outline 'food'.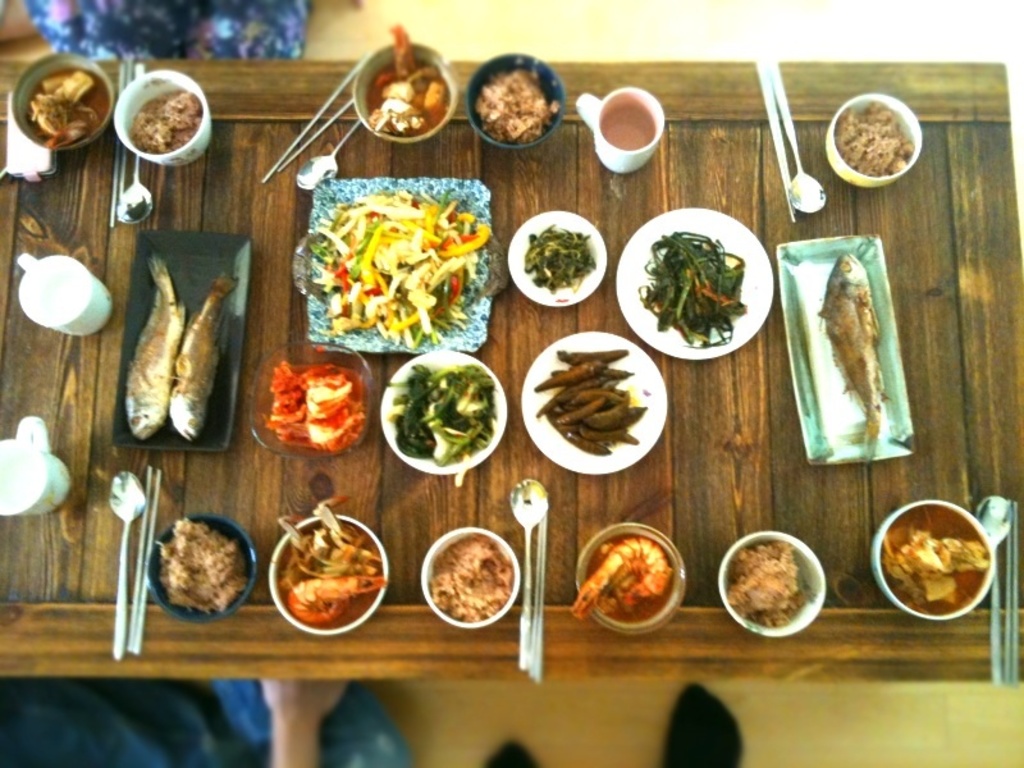
Outline: 724:539:806:630.
